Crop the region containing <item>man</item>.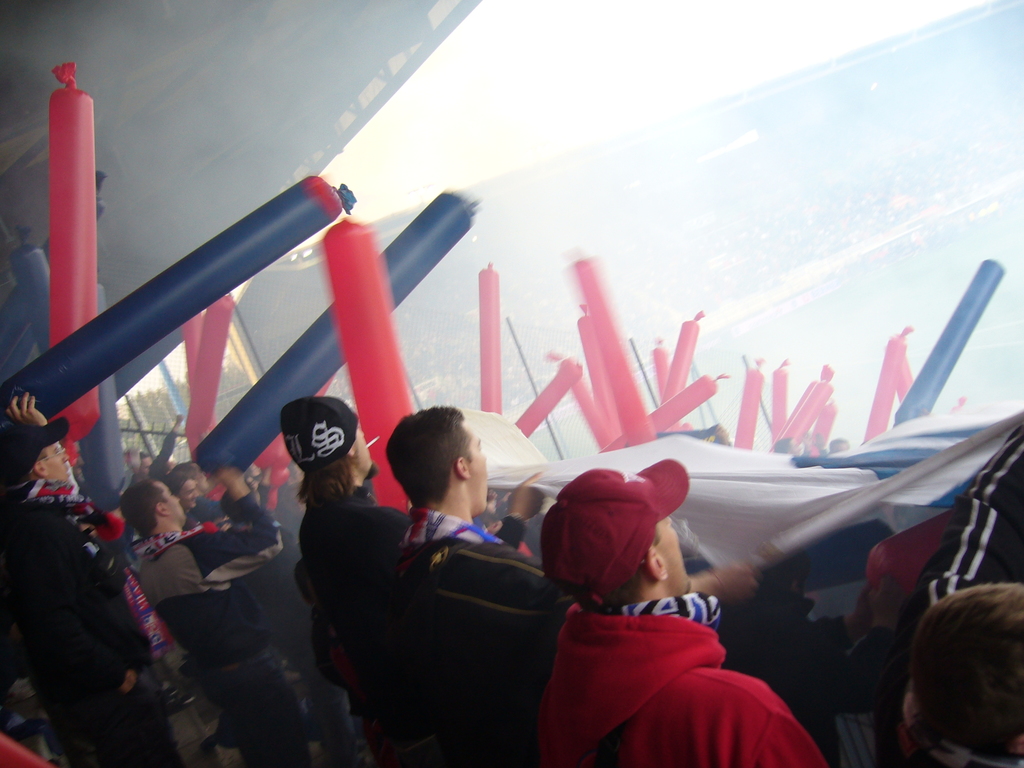
Crop region: x1=383 y1=392 x2=767 y2=767.
